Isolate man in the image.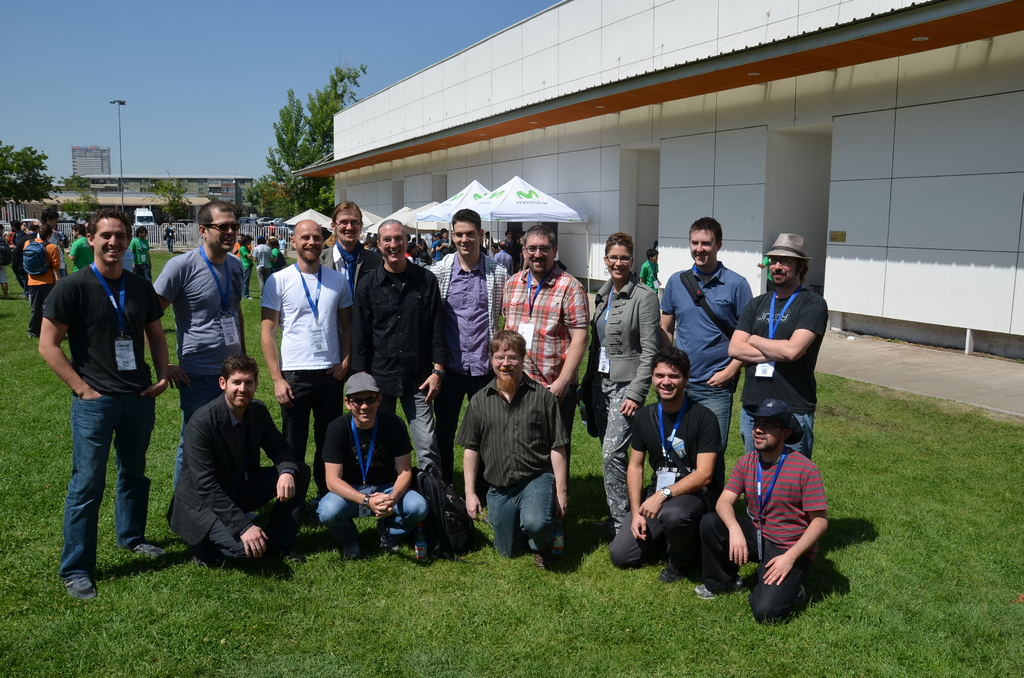
Isolated region: pyautogui.locateOnScreen(421, 209, 511, 507).
